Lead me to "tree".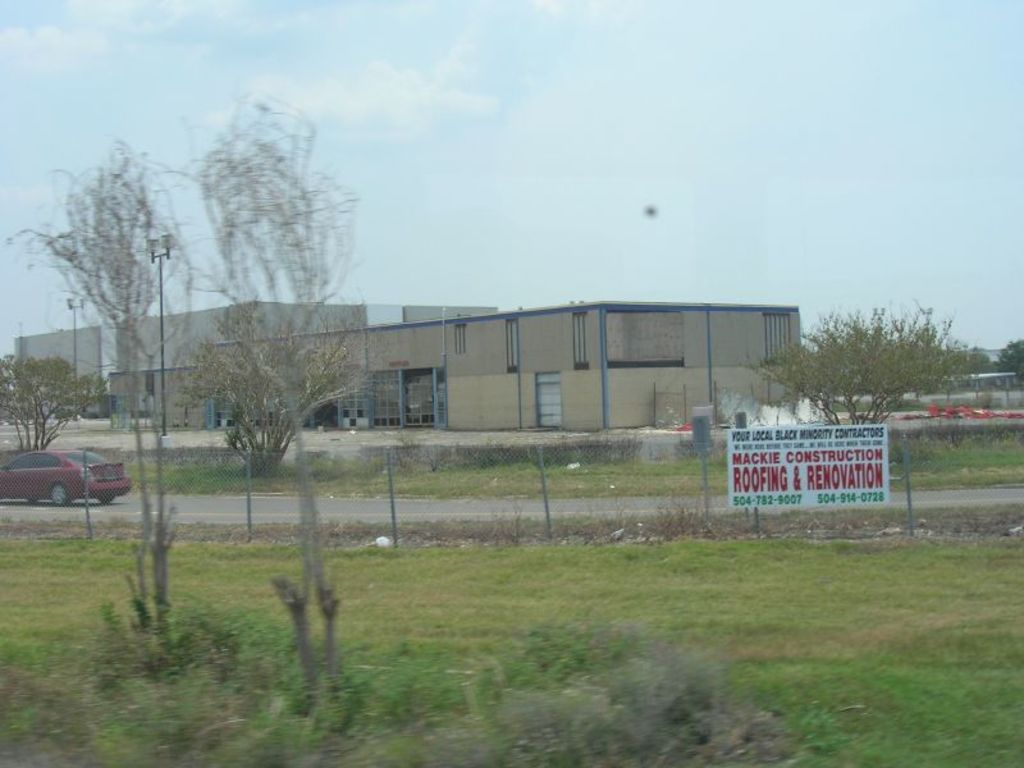
Lead to [0,356,109,454].
